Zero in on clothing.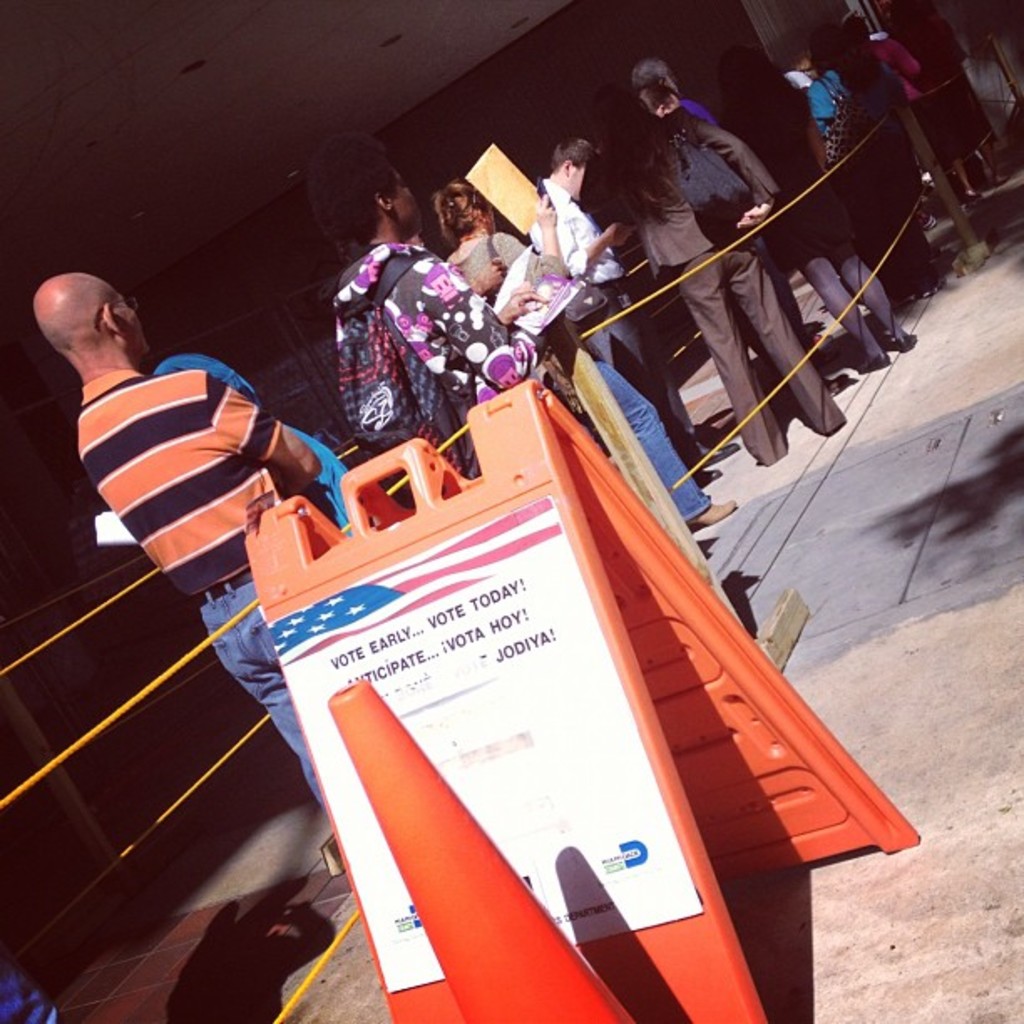
Zeroed in: <bbox>718, 104, 833, 264</bbox>.
